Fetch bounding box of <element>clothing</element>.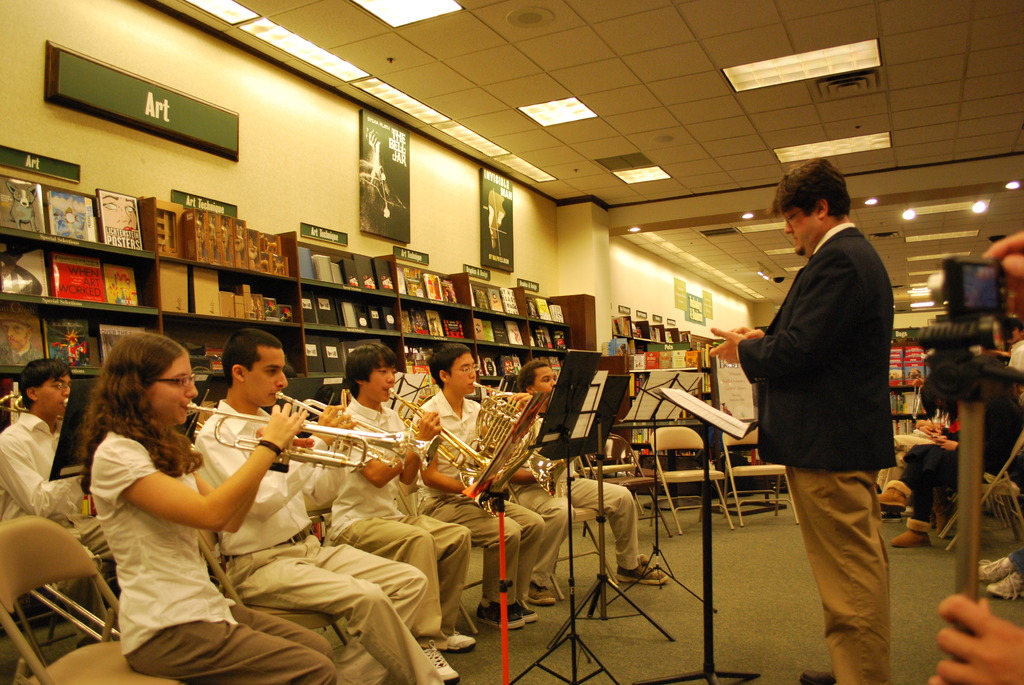
Bbox: pyautogui.locateOnScreen(500, 406, 645, 578).
